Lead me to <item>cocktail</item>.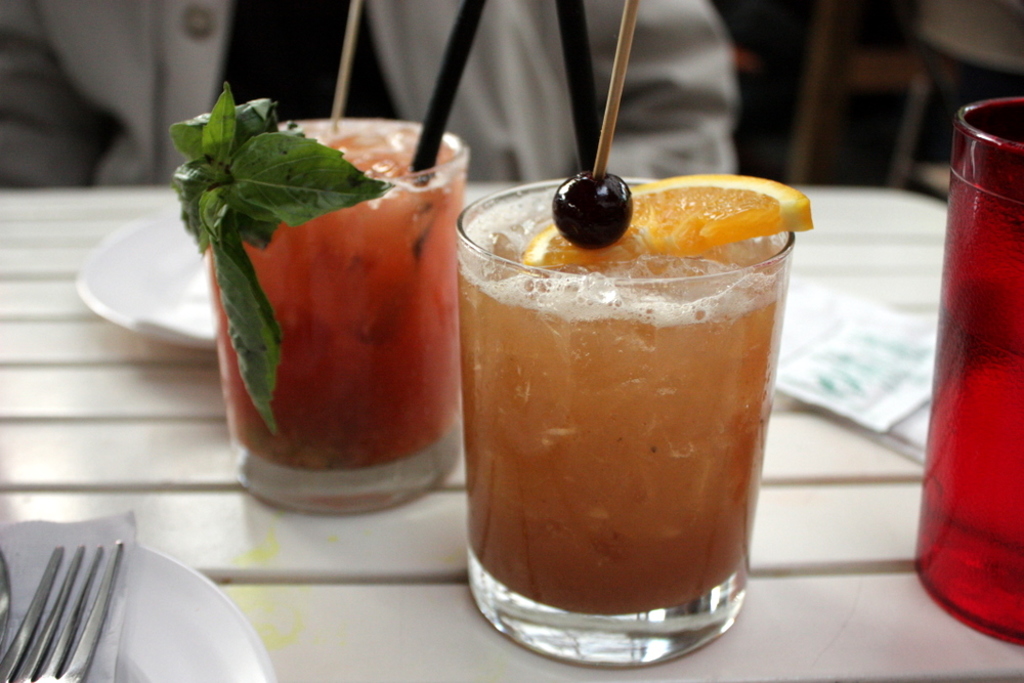
Lead to (171,0,497,520).
